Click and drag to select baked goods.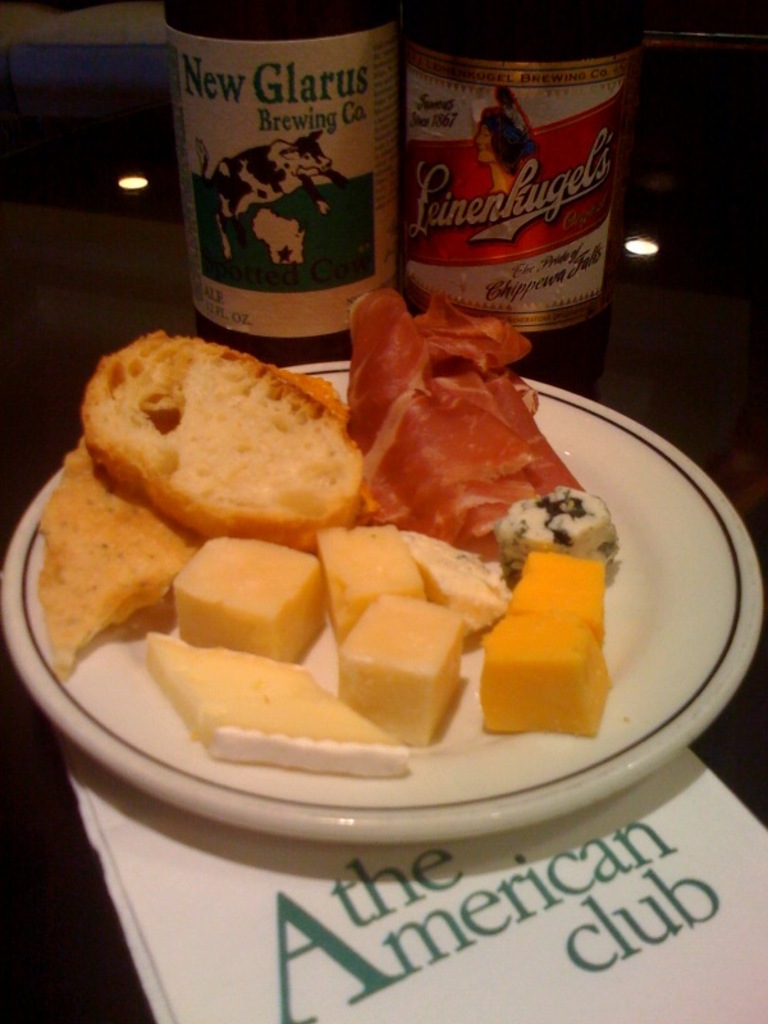
Selection: bbox(78, 332, 361, 553).
